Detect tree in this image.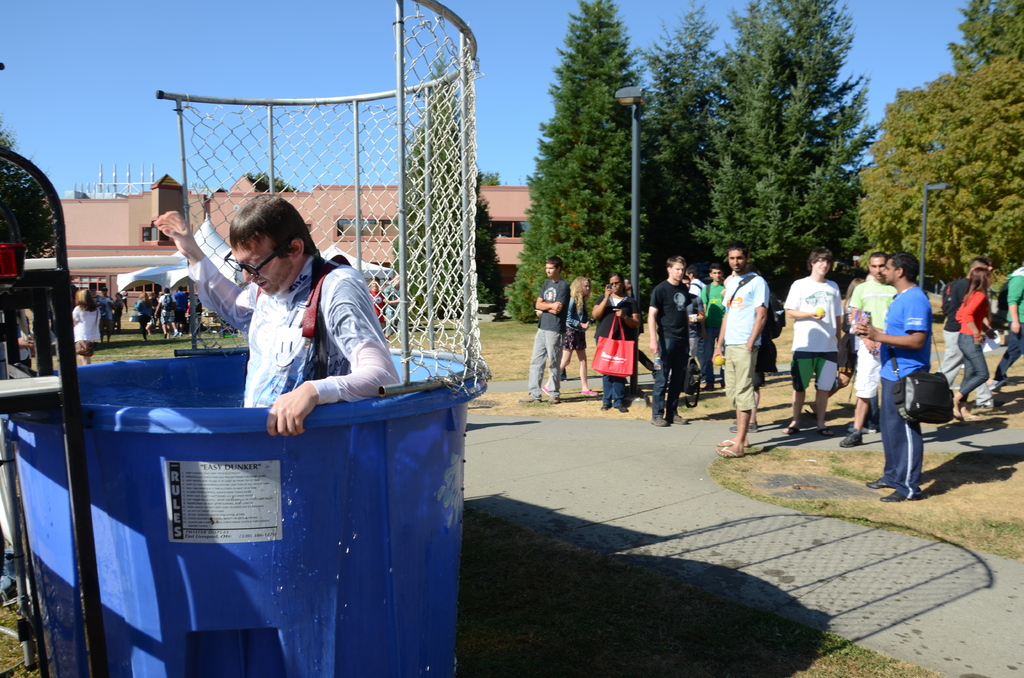
Detection: BBox(528, 29, 639, 280).
